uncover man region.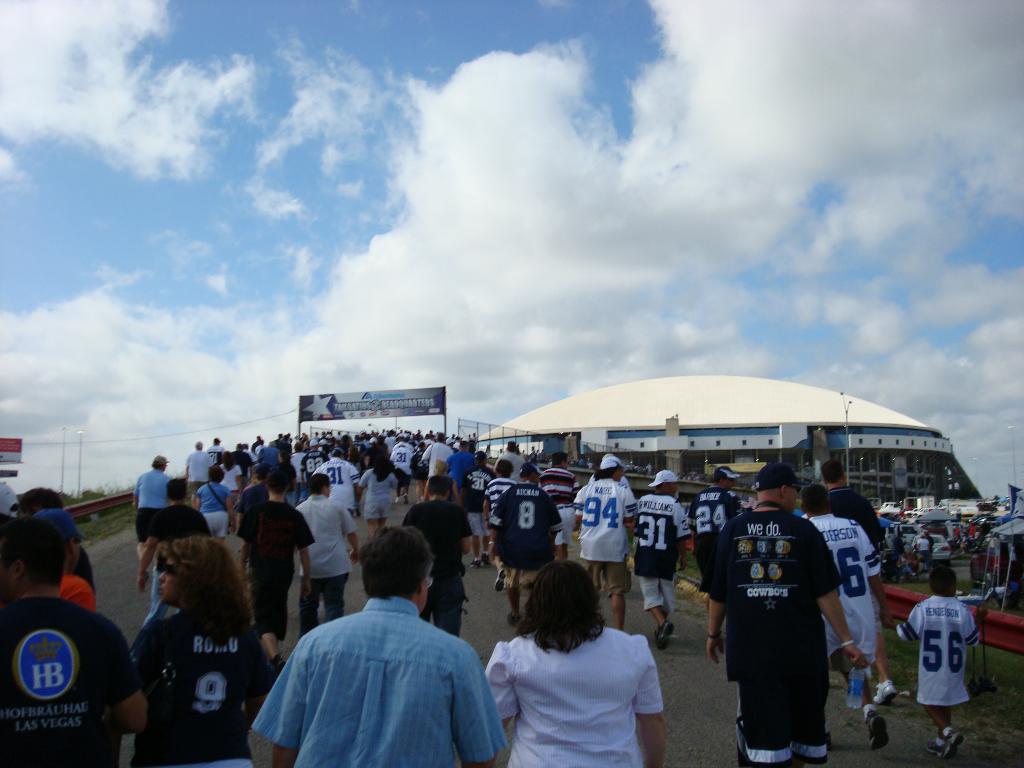
Uncovered: (923,530,935,568).
